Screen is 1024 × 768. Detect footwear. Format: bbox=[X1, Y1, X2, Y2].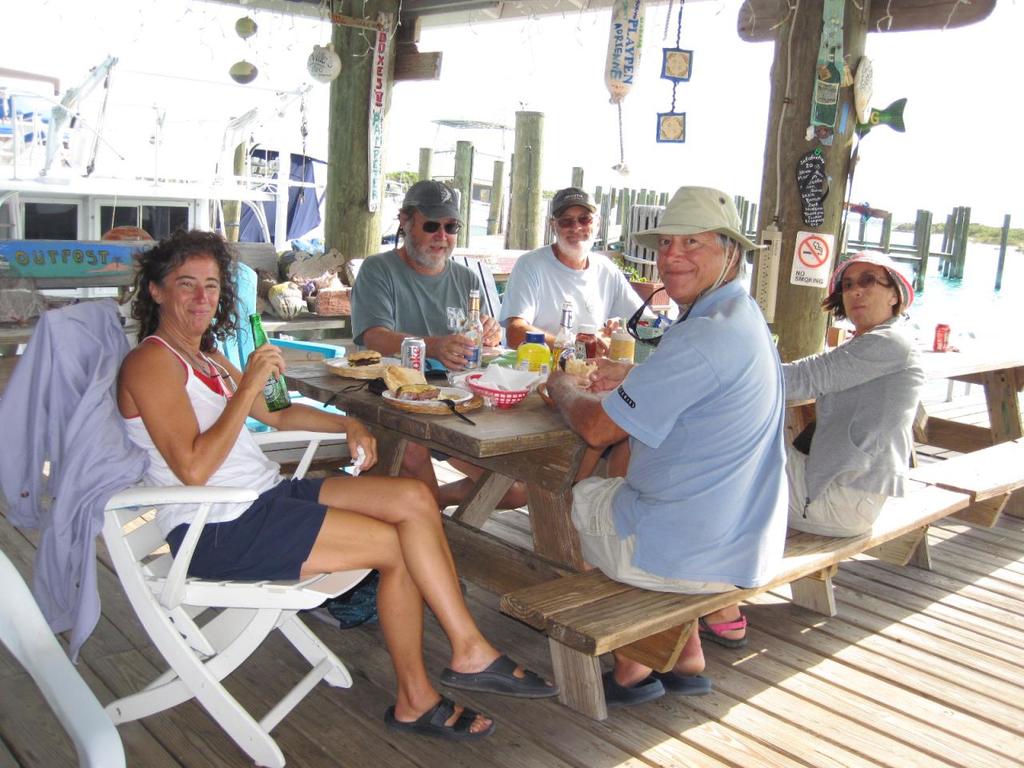
bbox=[600, 670, 670, 704].
